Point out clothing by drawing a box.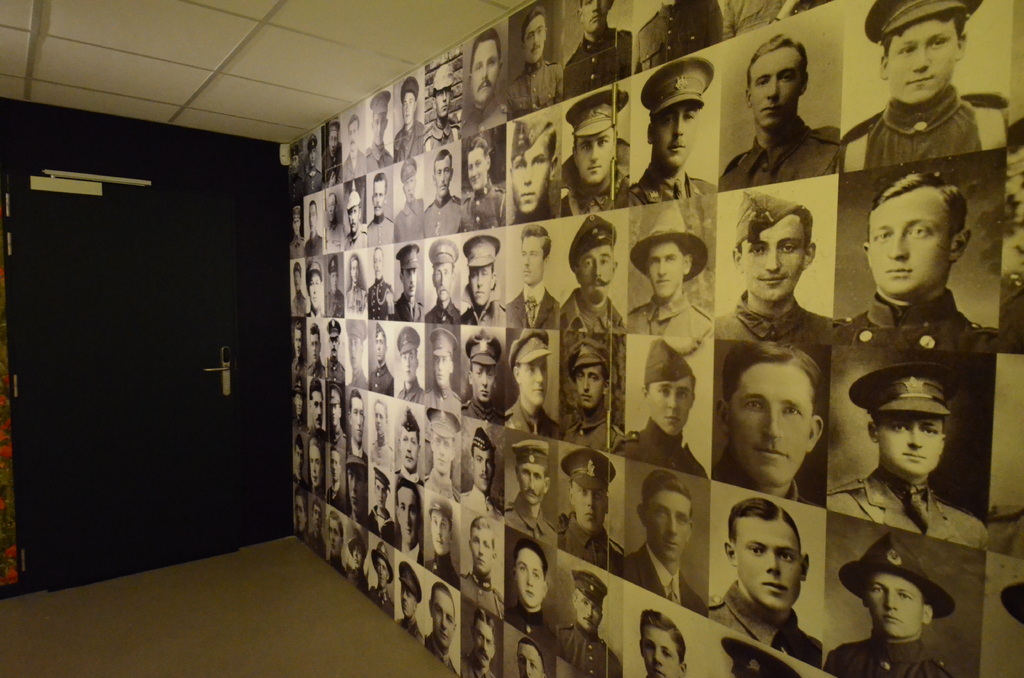
locate(623, 416, 709, 480).
